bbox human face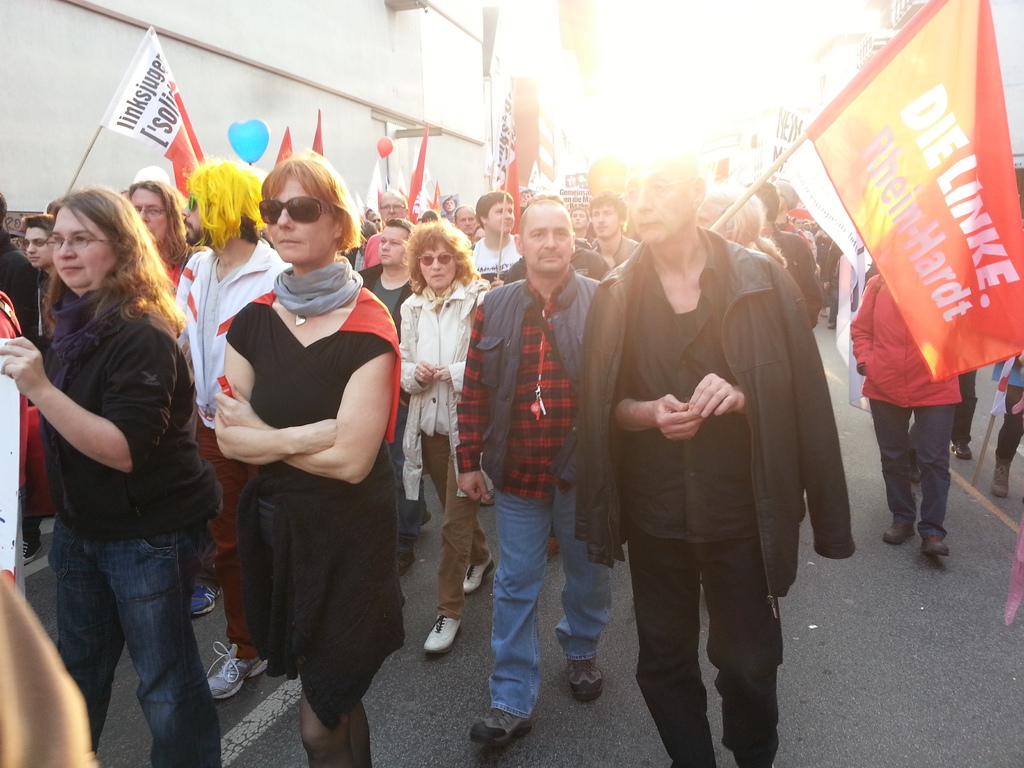
<box>52,209,115,287</box>
